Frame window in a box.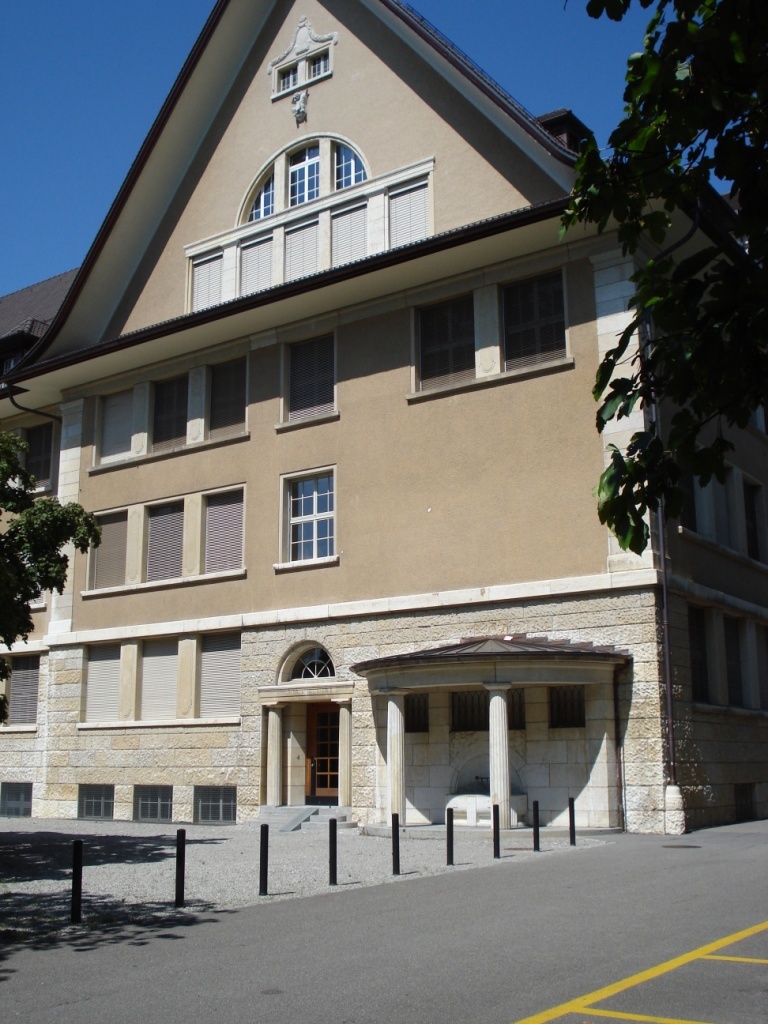
407:700:434:735.
